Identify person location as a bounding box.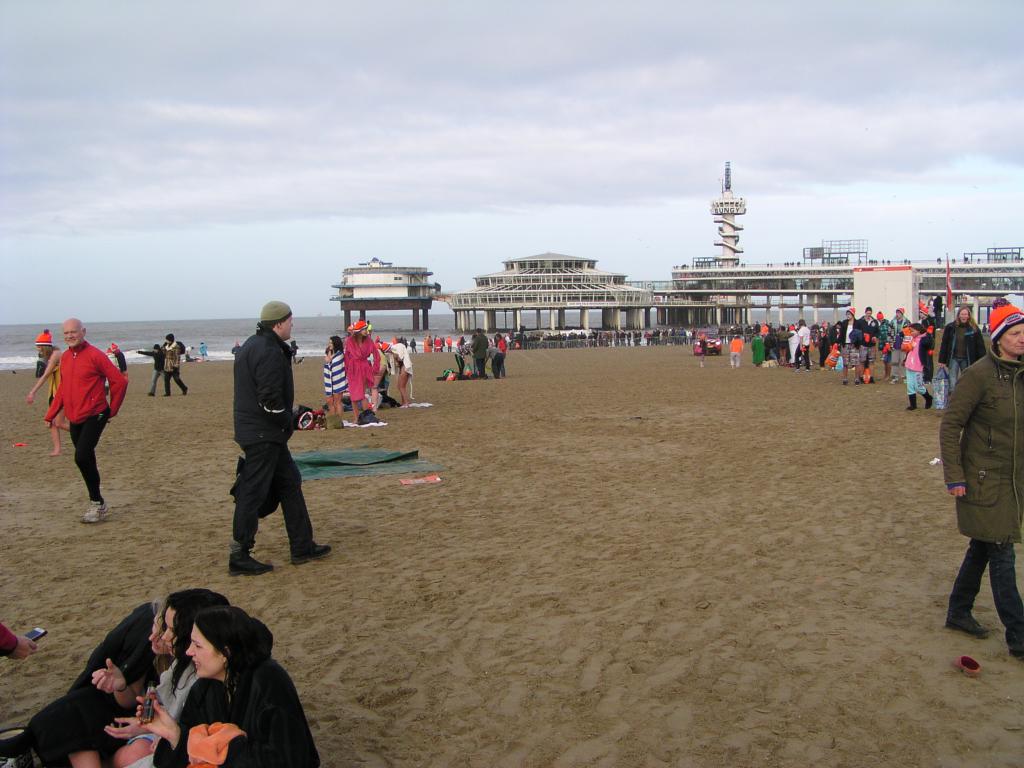
[856,305,883,387].
